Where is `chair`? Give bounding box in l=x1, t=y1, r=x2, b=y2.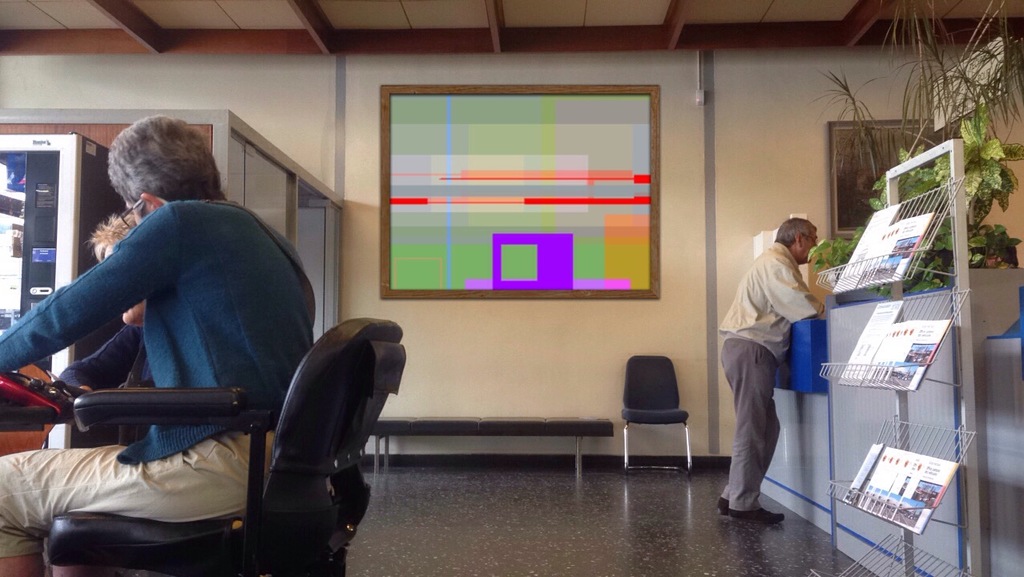
l=44, t=314, r=409, b=576.
